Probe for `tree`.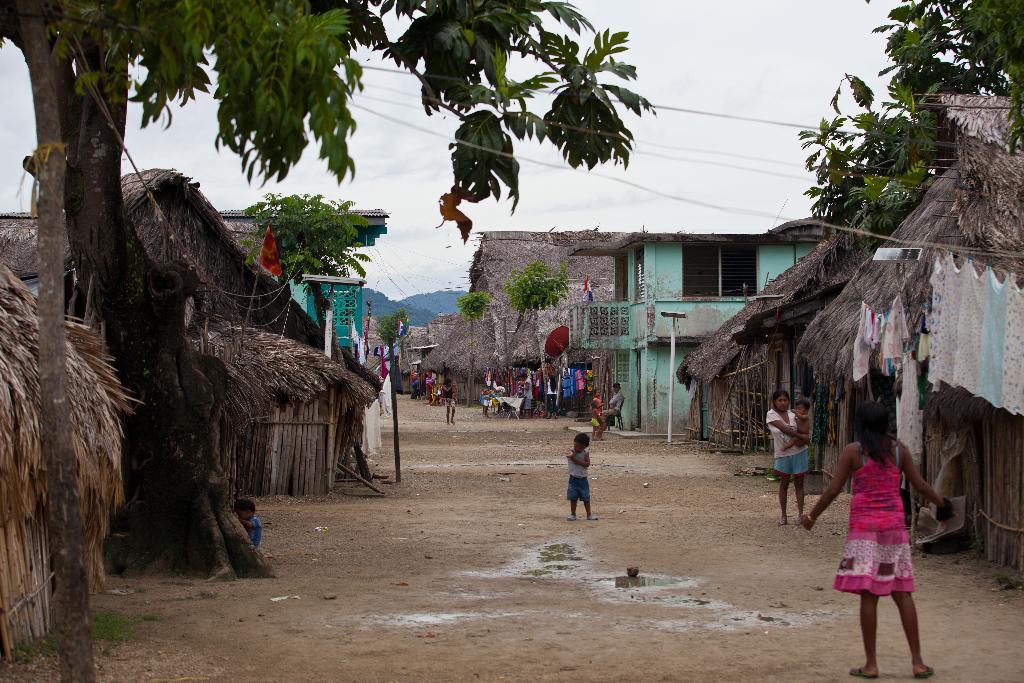
Probe result: Rect(20, 12, 611, 558).
